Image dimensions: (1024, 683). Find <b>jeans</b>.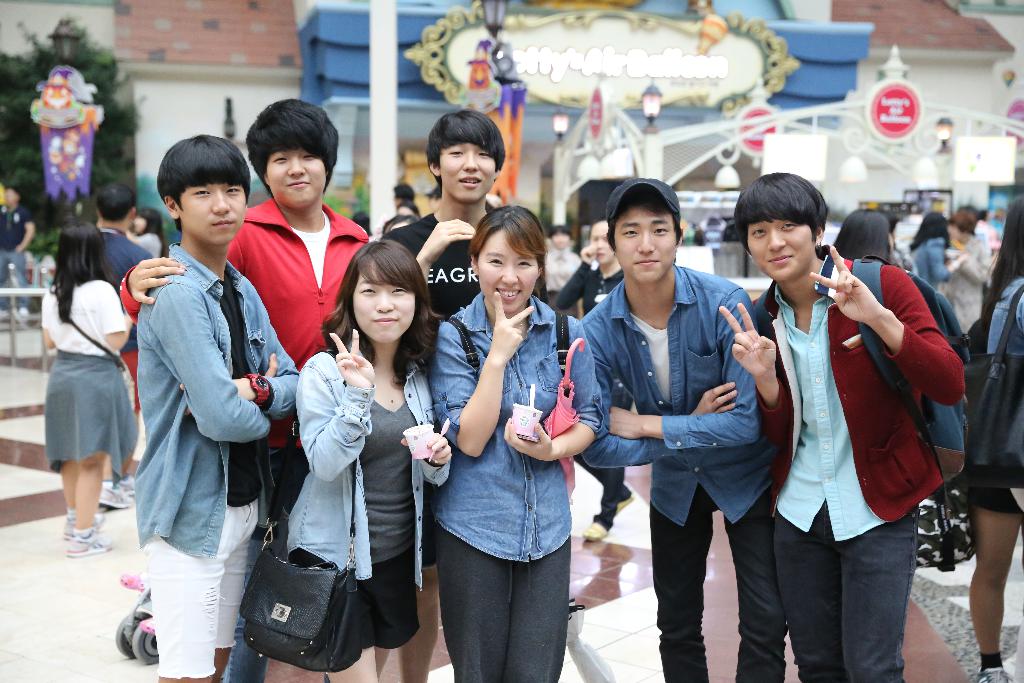
650,504,776,682.
